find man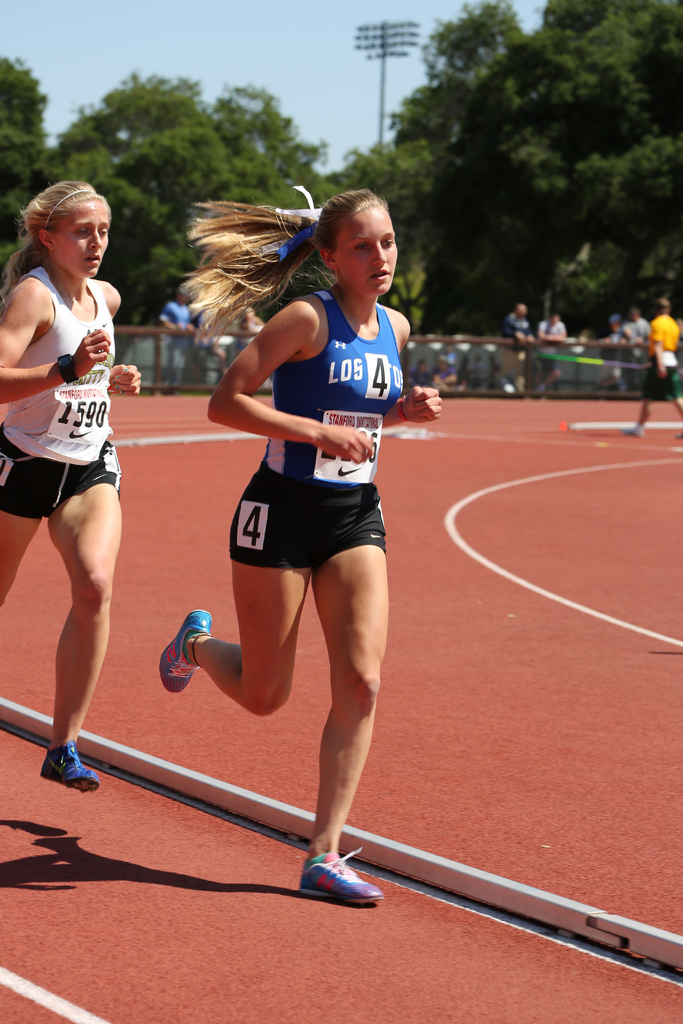
(627, 292, 682, 440)
